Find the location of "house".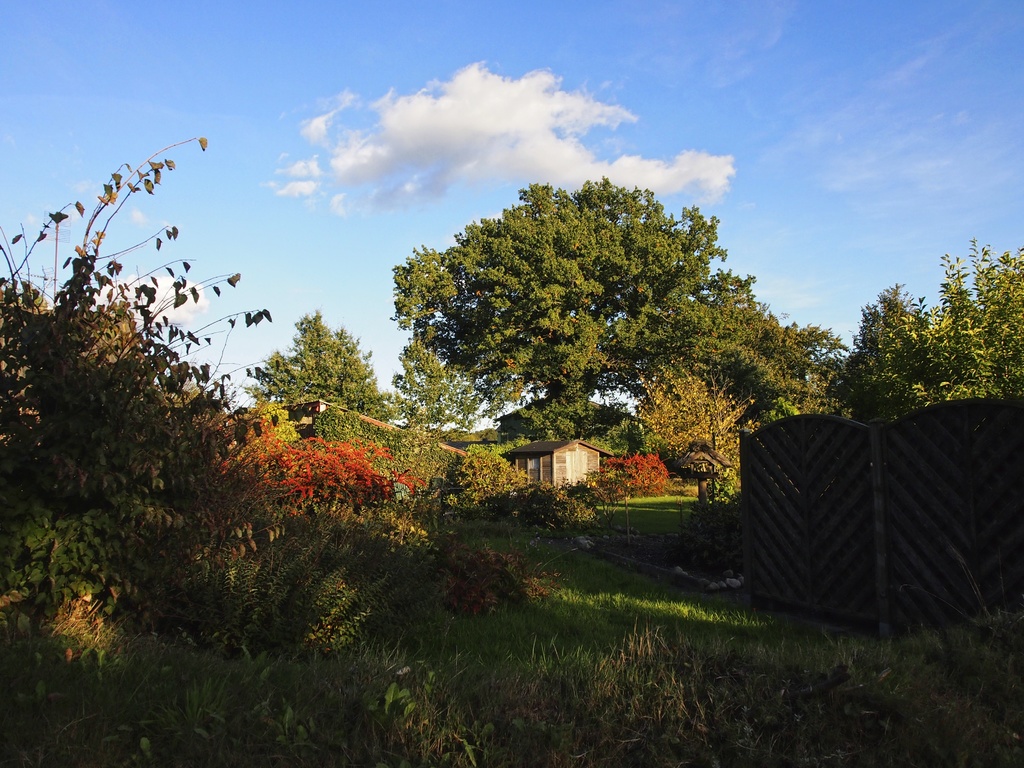
Location: 486, 433, 635, 501.
